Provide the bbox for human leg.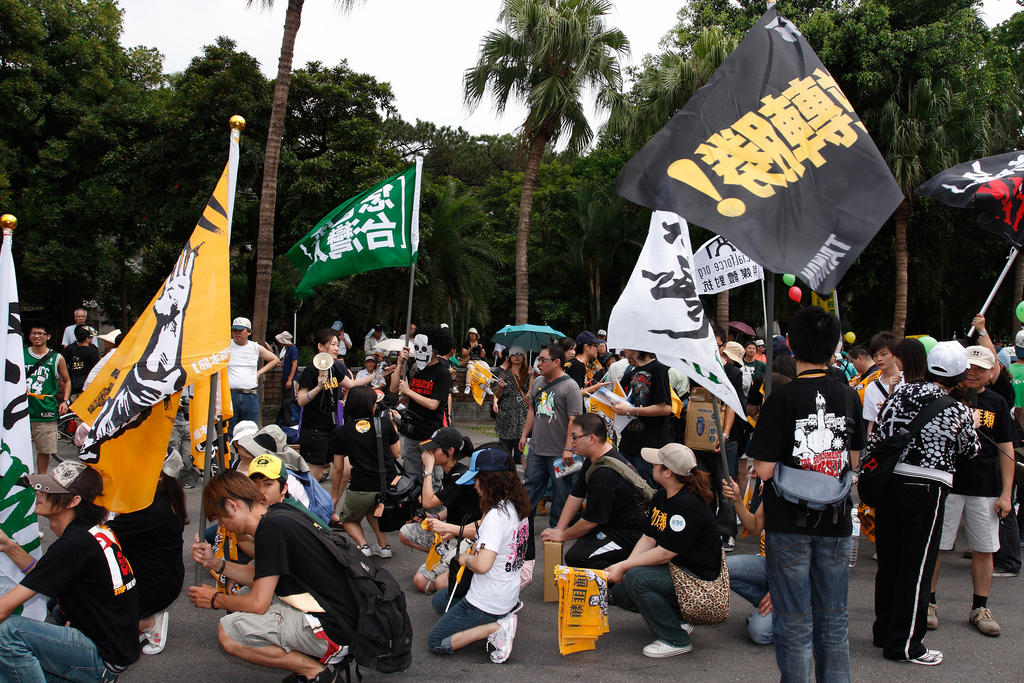
431 602 521 652.
